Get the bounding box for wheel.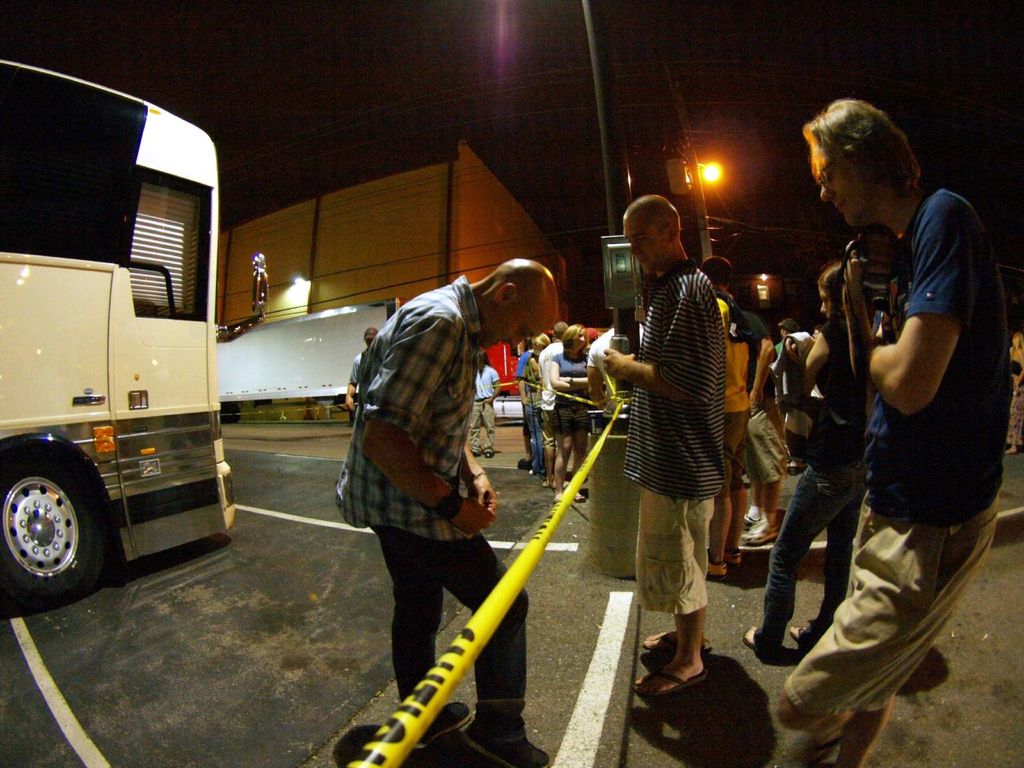
[0, 438, 110, 612].
